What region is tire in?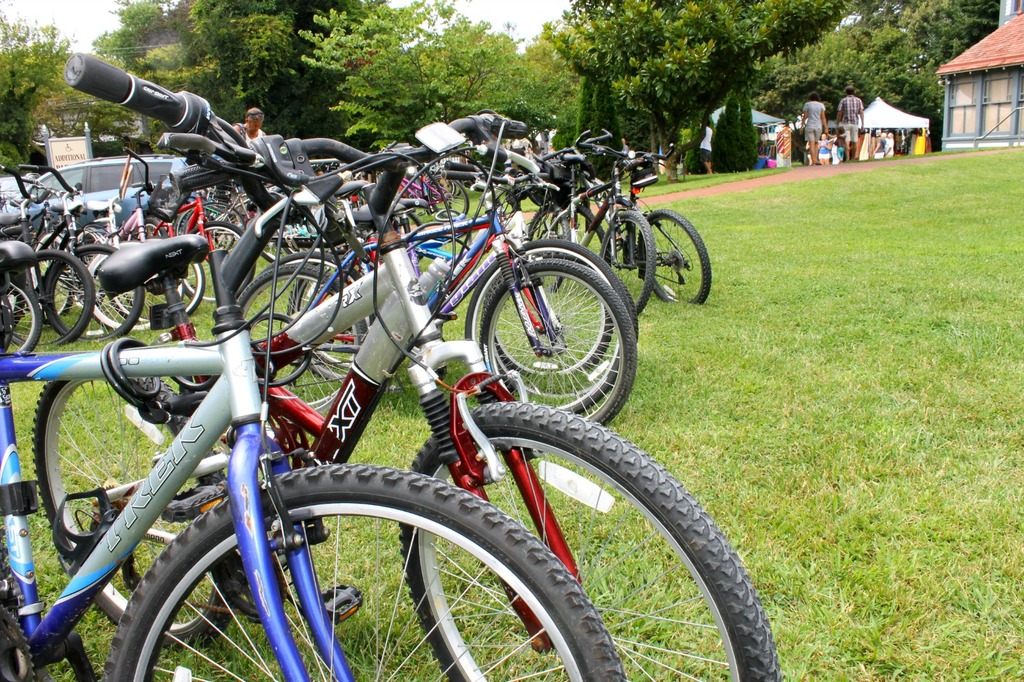
[x1=27, y1=262, x2=73, y2=316].
